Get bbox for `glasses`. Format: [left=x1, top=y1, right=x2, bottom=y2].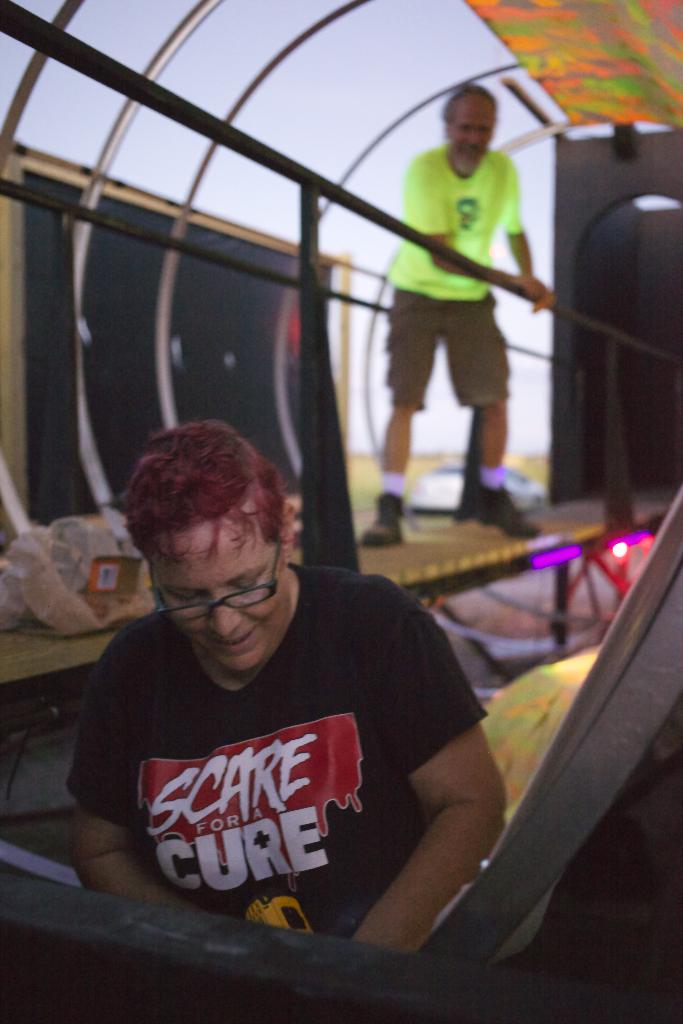
[left=152, top=540, right=285, bottom=630].
